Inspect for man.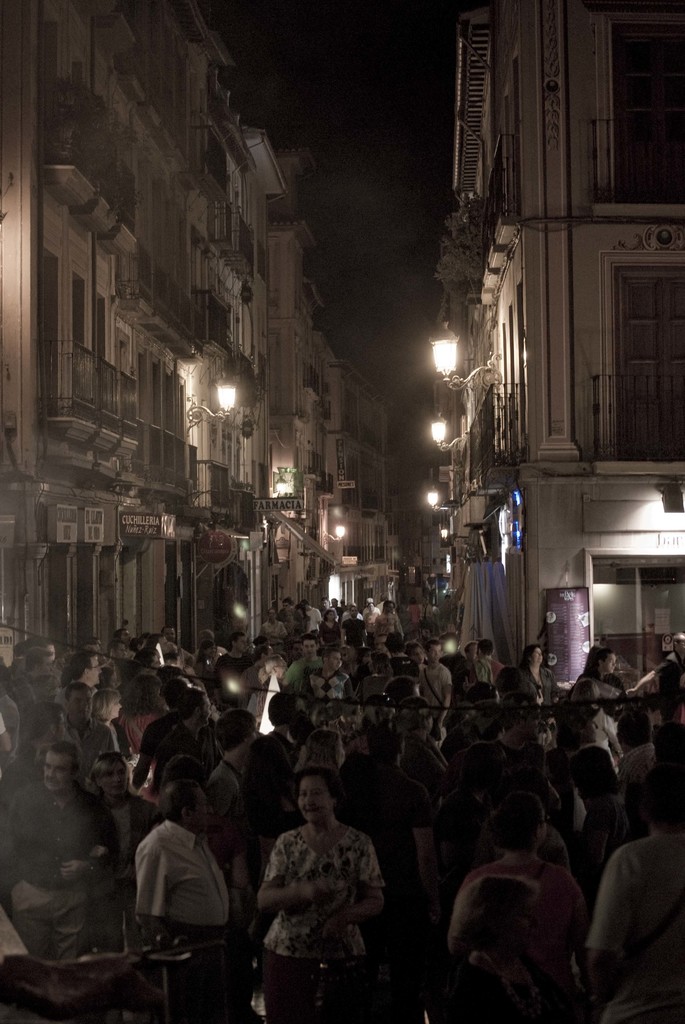
Inspection: x1=358, y1=654, x2=393, y2=703.
